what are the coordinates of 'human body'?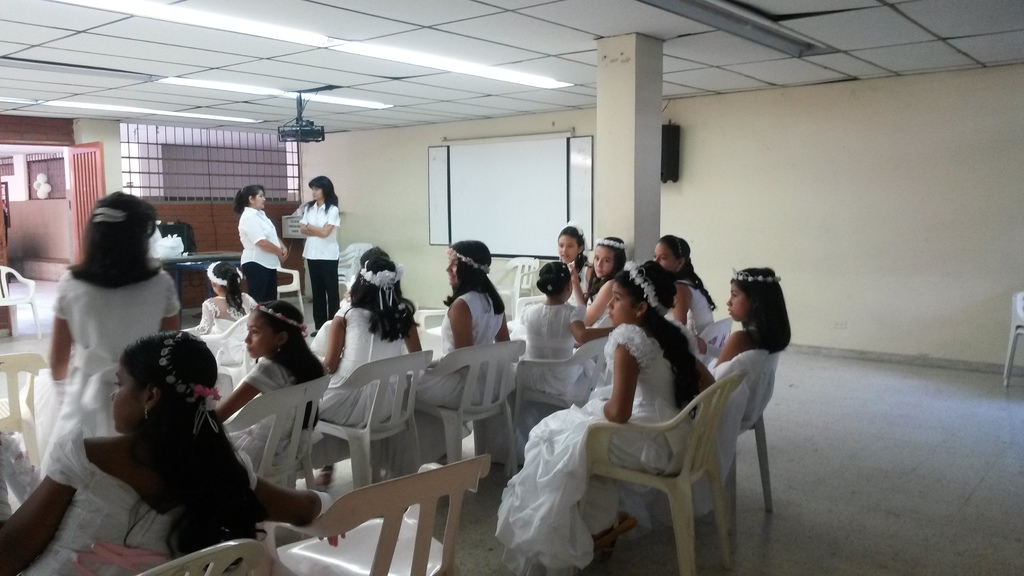
{"x1": 486, "y1": 317, "x2": 718, "y2": 575}.
